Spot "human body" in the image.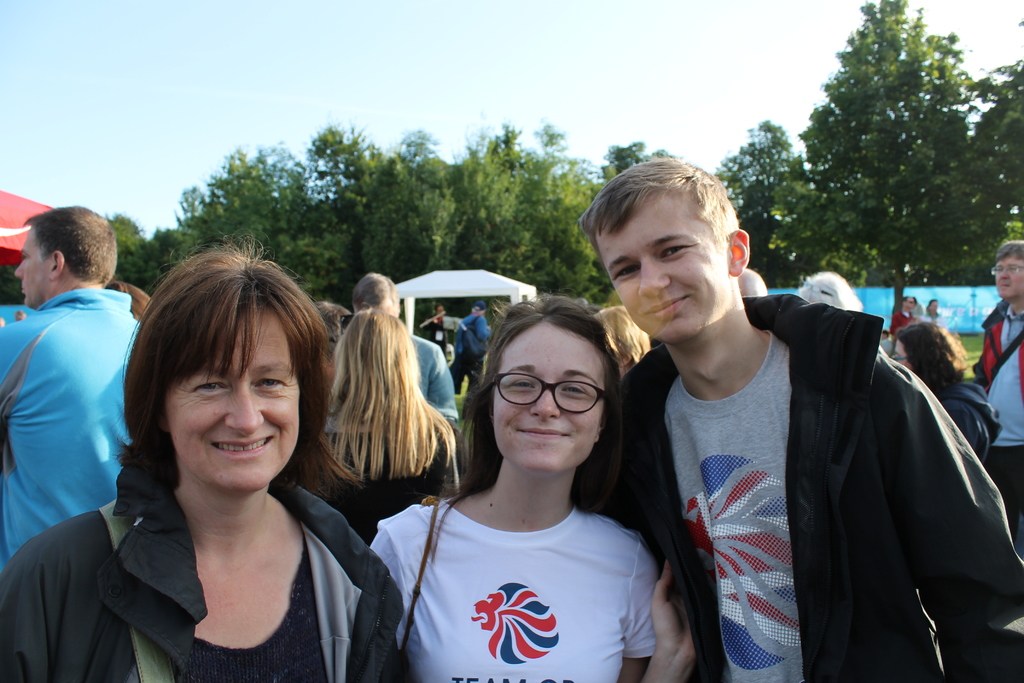
"human body" found at rect(0, 286, 145, 575).
